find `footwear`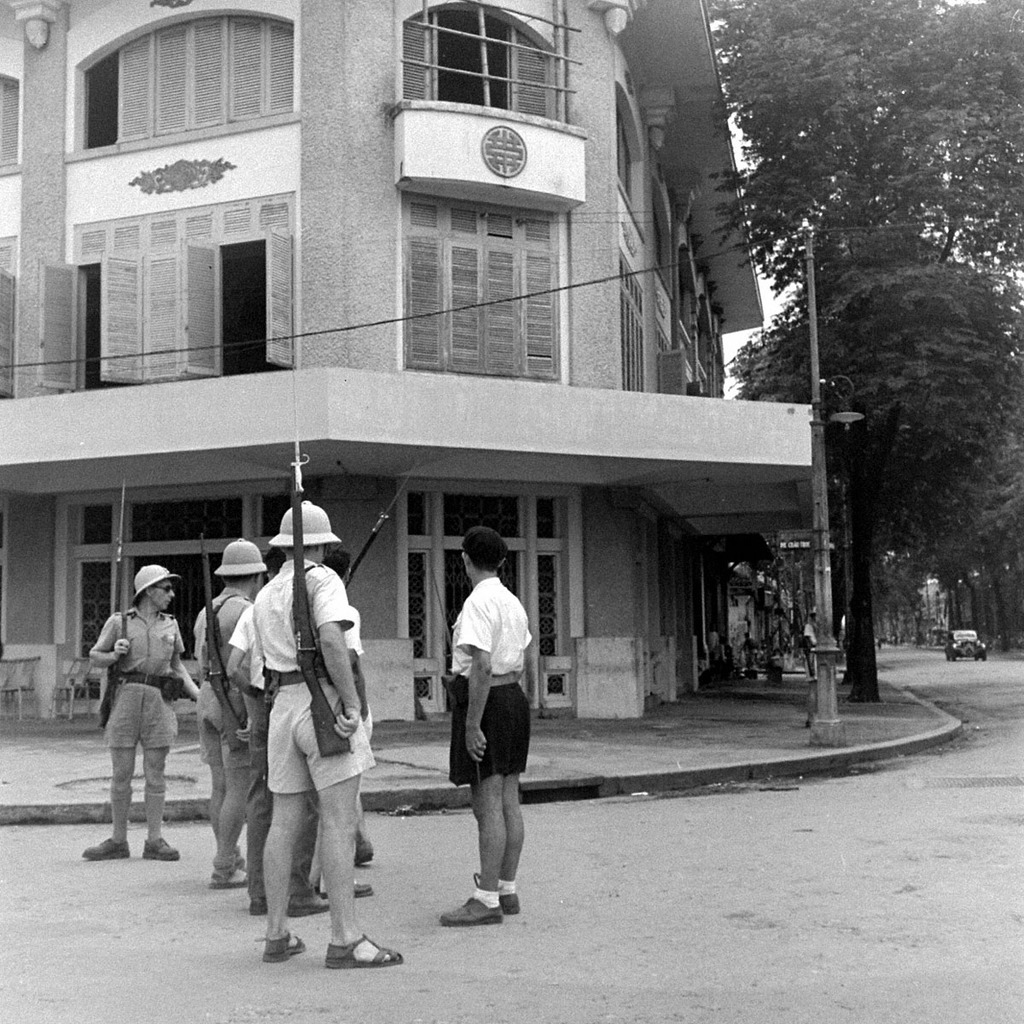
(286,892,330,915)
